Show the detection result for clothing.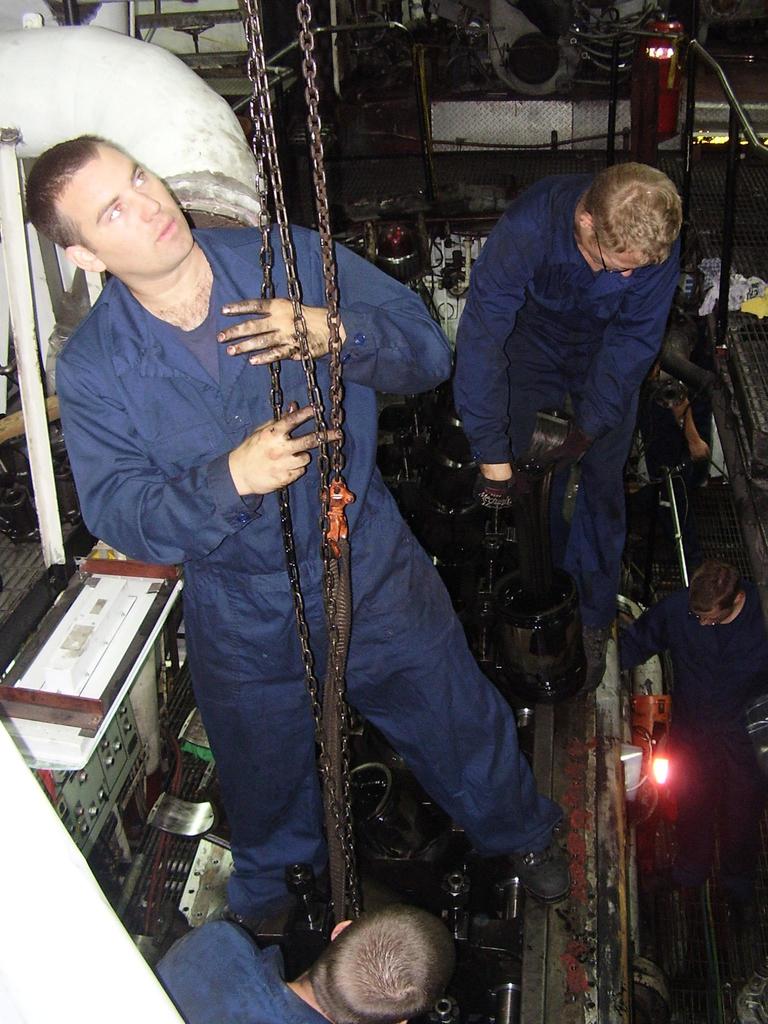
crop(152, 921, 327, 1023).
